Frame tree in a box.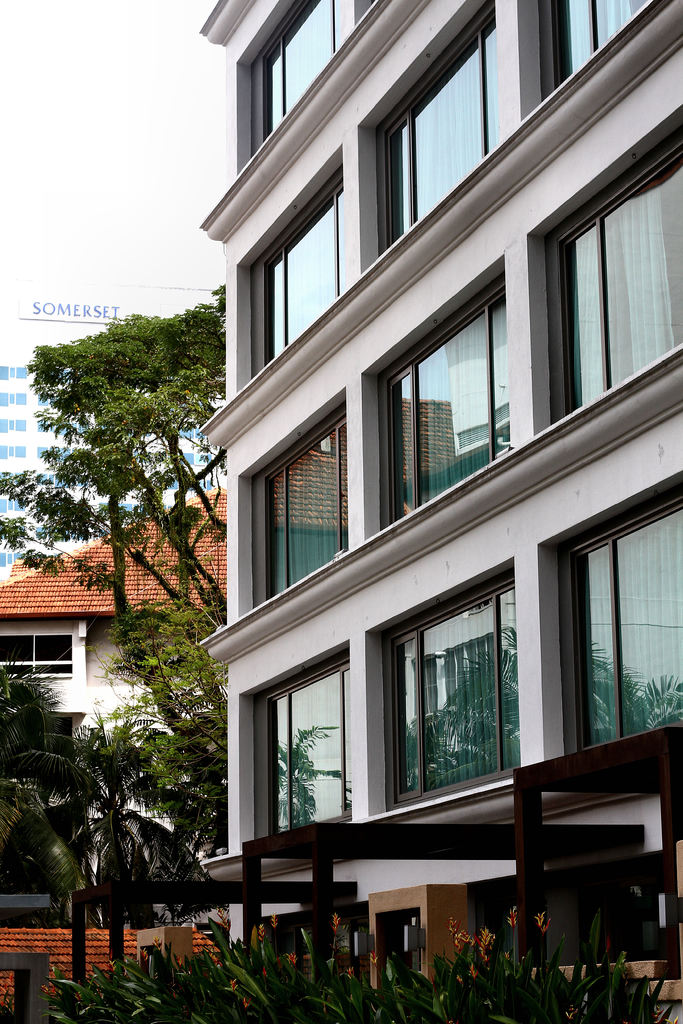
x1=9, y1=283, x2=228, y2=633.
